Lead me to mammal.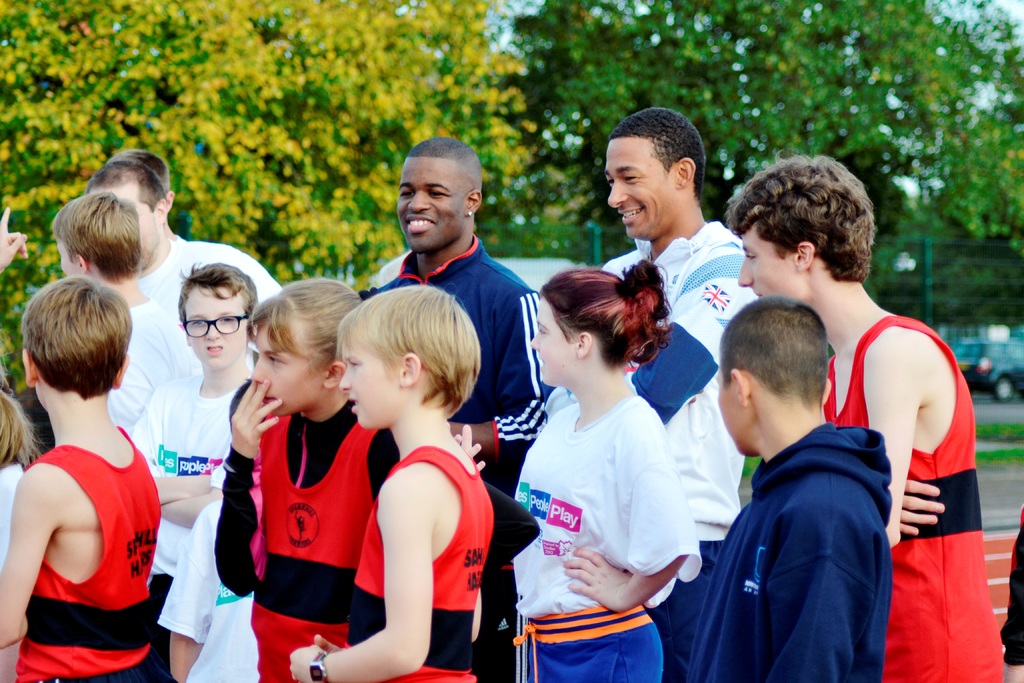
Lead to [left=89, top=157, right=289, bottom=371].
